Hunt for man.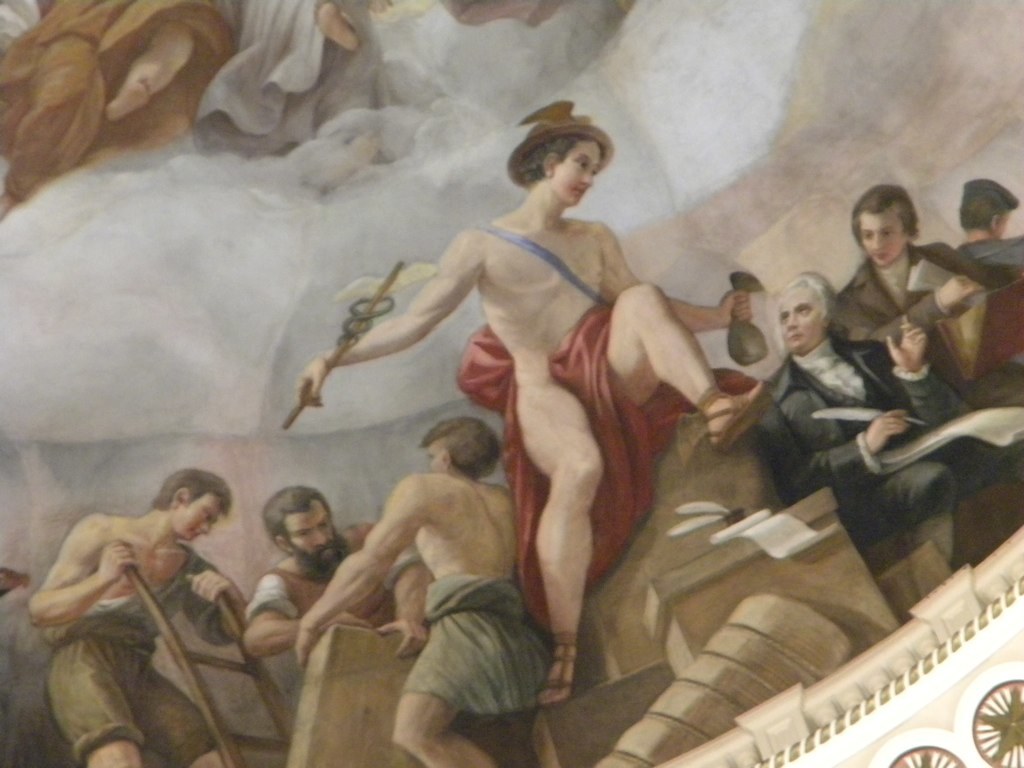
Hunted down at 284, 89, 770, 717.
